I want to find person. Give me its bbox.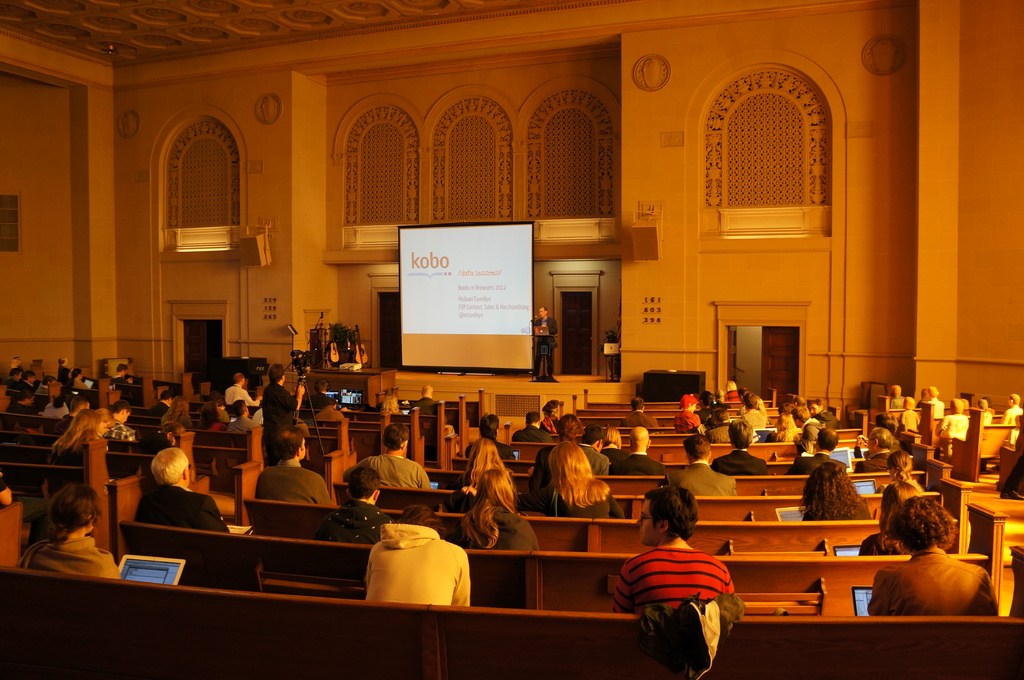
l=221, t=363, r=264, b=411.
